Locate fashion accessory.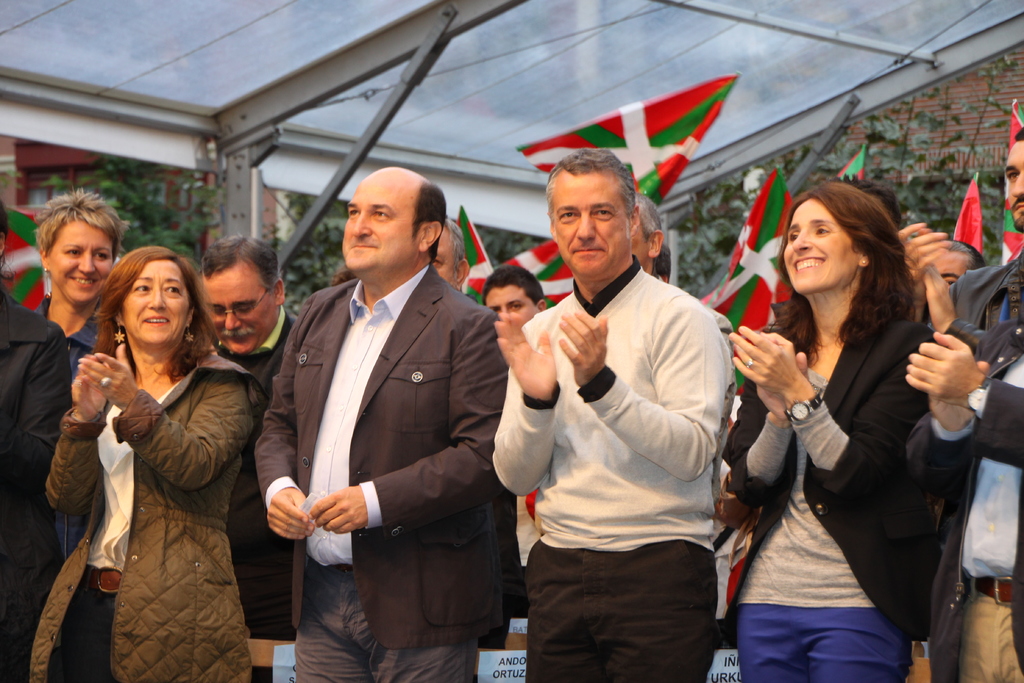
Bounding box: 966,374,993,411.
